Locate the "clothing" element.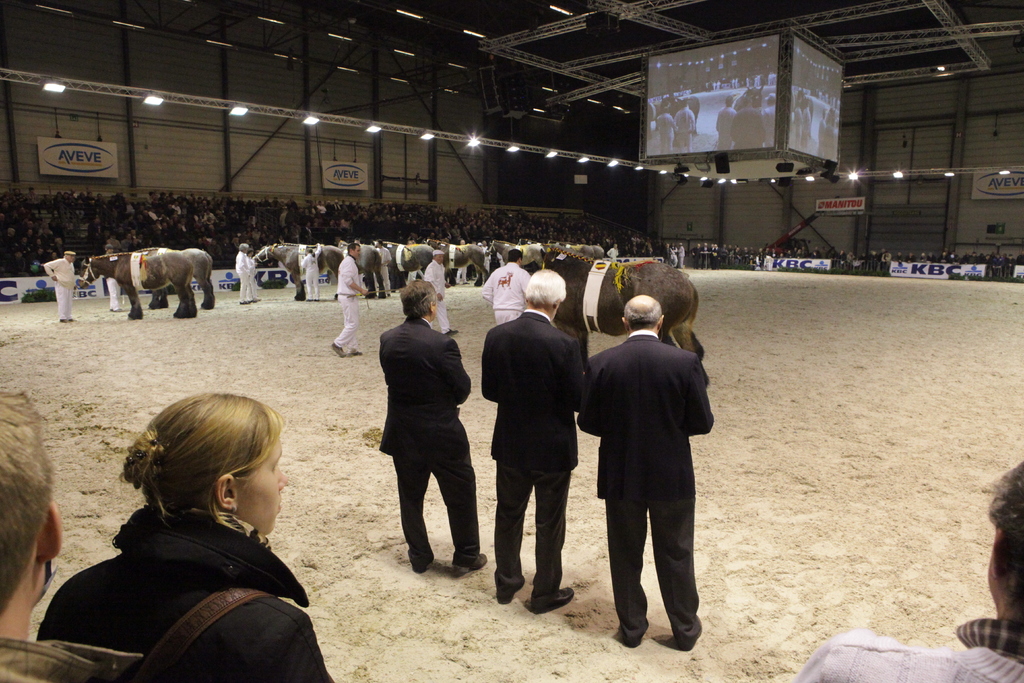
Element bbox: {"x1": 0, "y1": 643, "x2": 139, "y2": 682}.
